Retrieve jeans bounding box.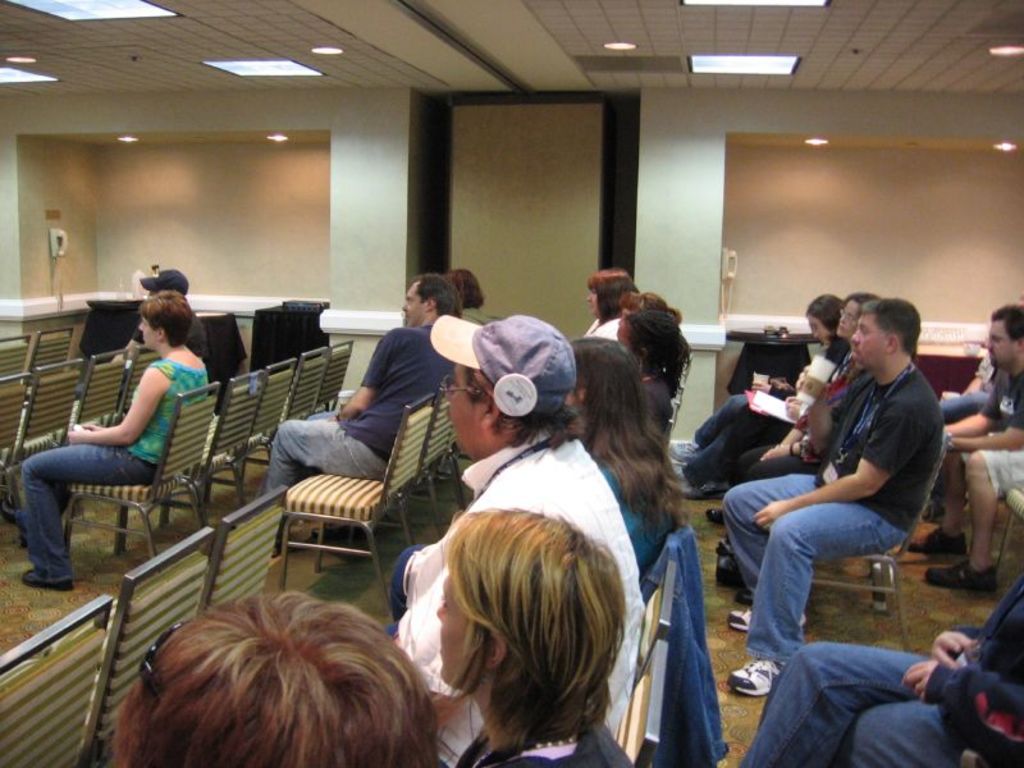
Bounding box: (742, 490, 928, 682).
